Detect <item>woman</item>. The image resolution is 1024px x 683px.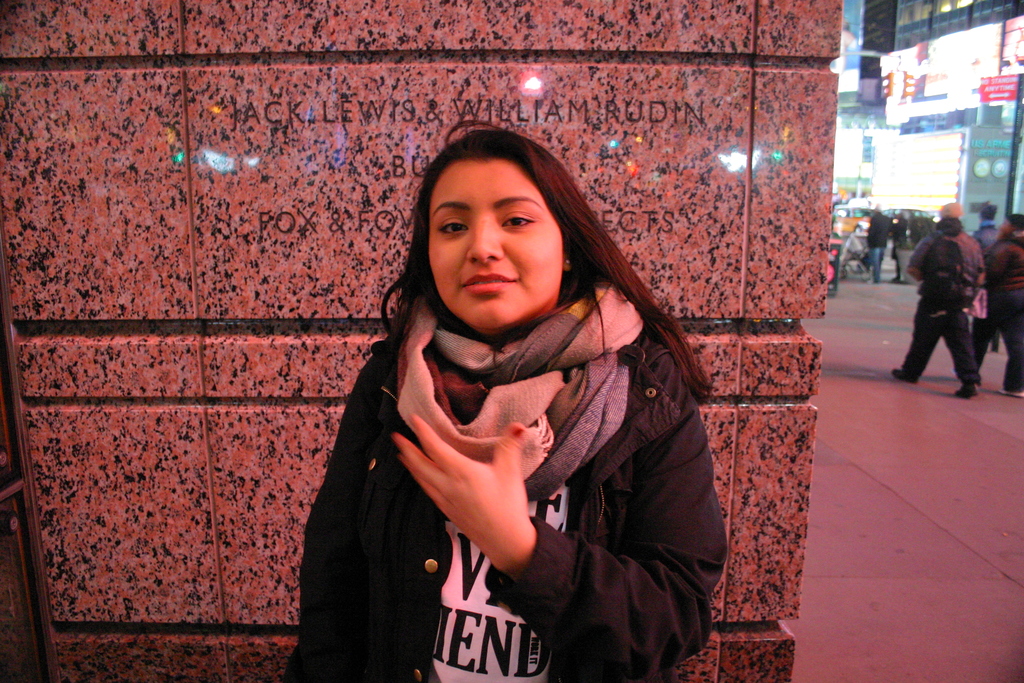
[x1=297, y1=107, x2=723, y2=673].
